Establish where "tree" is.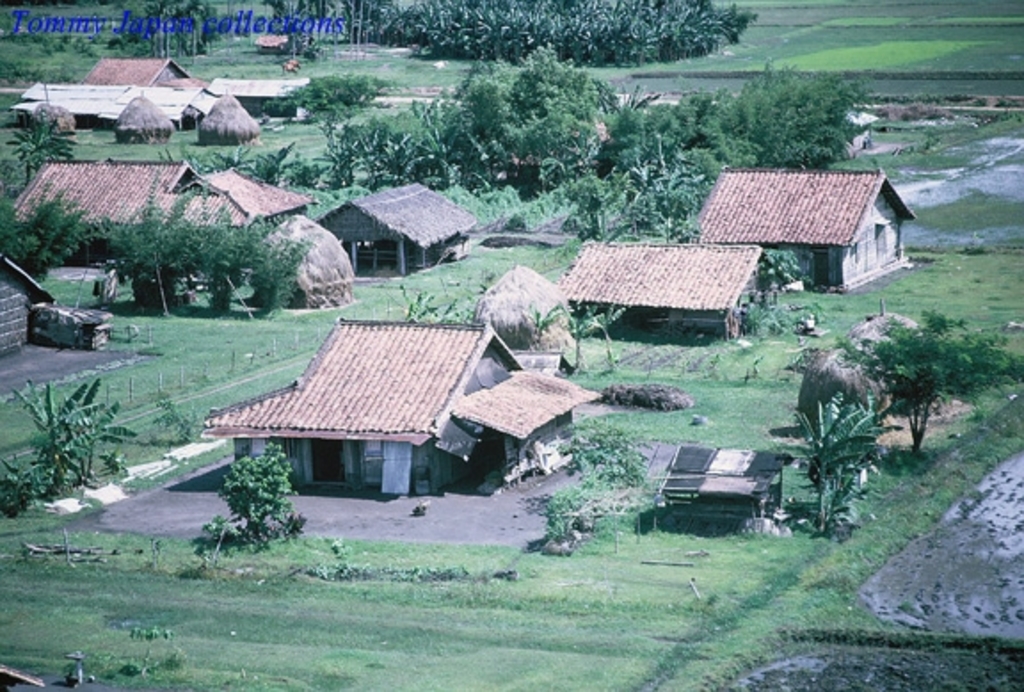
Established at 761:245:804:308.
